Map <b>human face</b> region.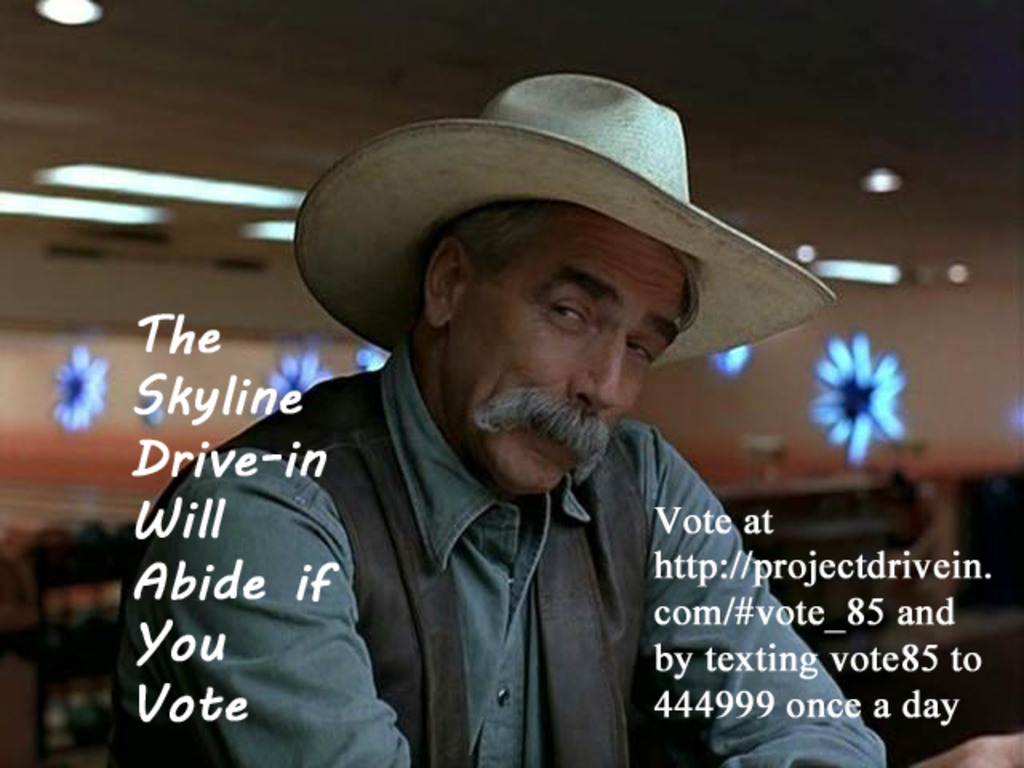
Mapped to bbox=[437, 227, 701, 490].
